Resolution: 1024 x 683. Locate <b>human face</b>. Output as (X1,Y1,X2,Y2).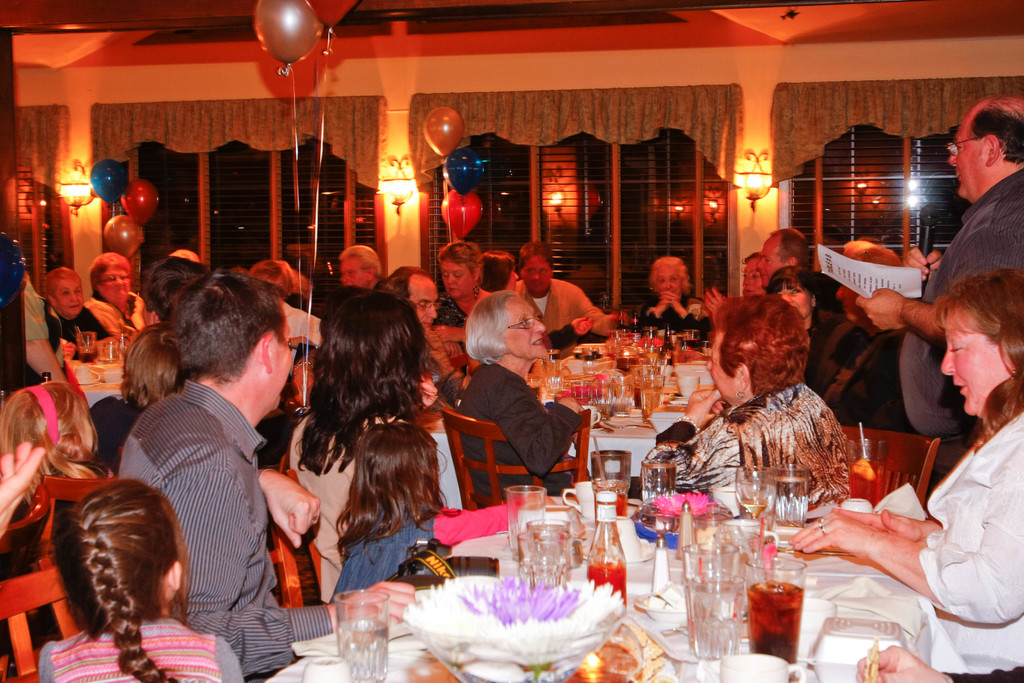
(650,264,687,302).
